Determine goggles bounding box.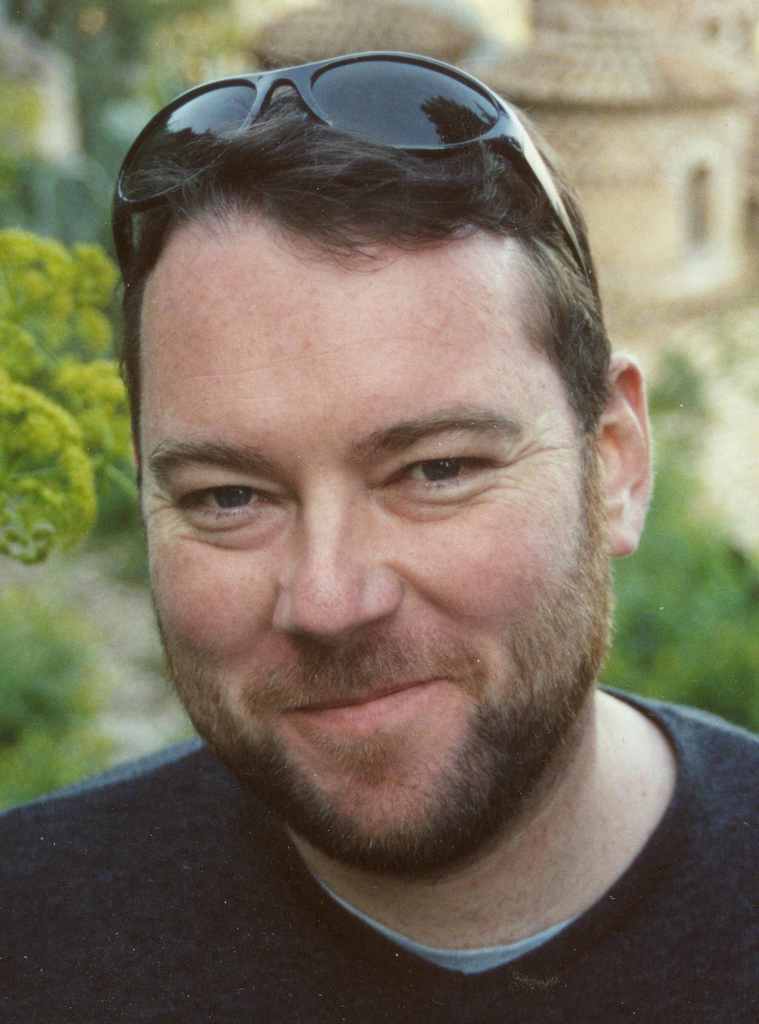
Determined: 107, 40, 594, 282.
